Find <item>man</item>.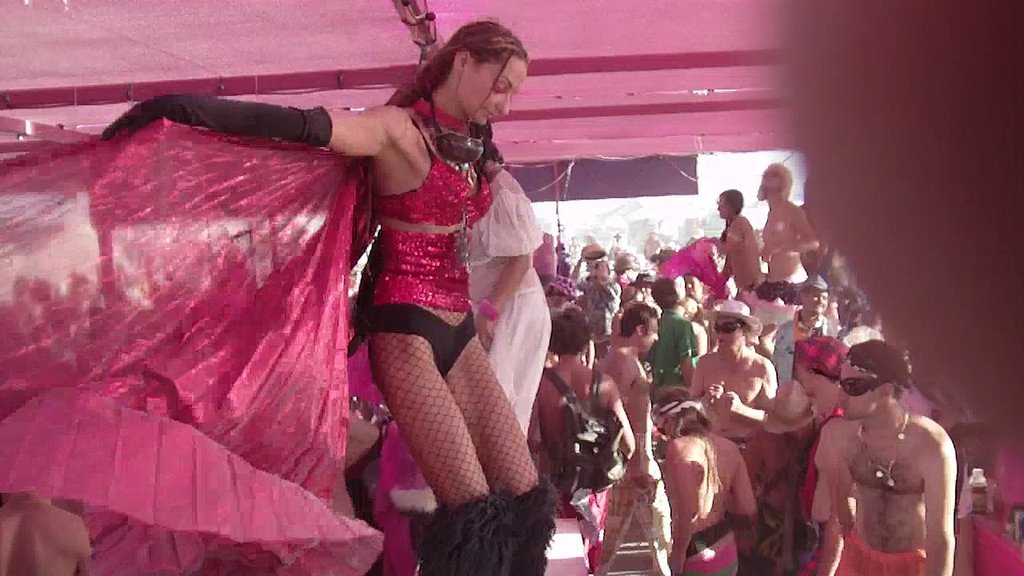
x1=800, y1=327, x2=962, y2=575.
